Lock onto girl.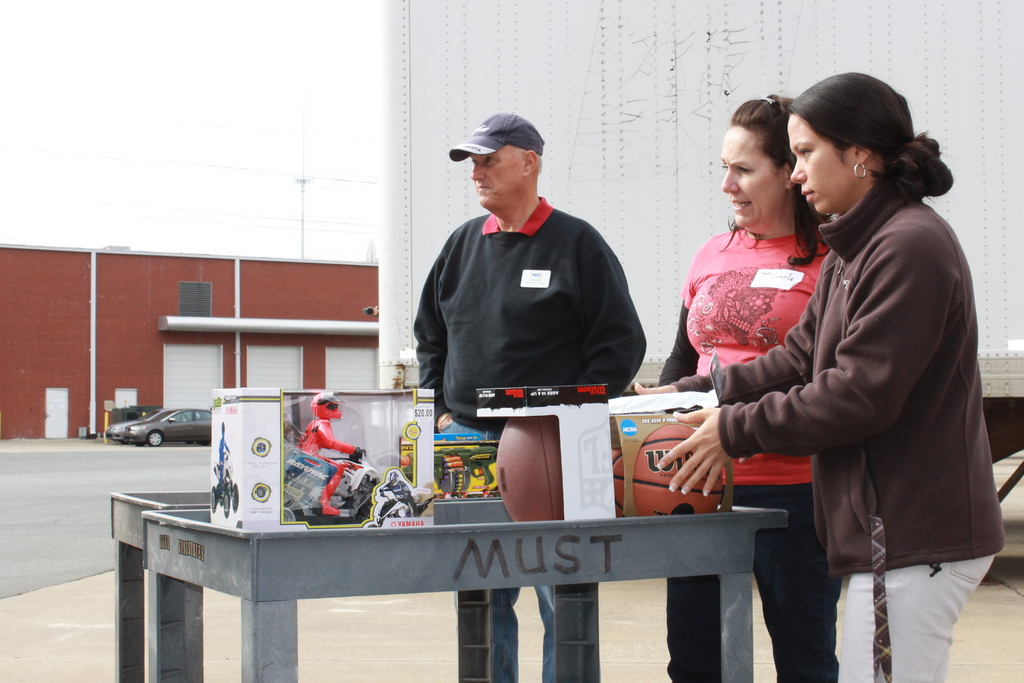
Locked: pyautogui.locateOnScreen(636, 67, 1005, 682).
